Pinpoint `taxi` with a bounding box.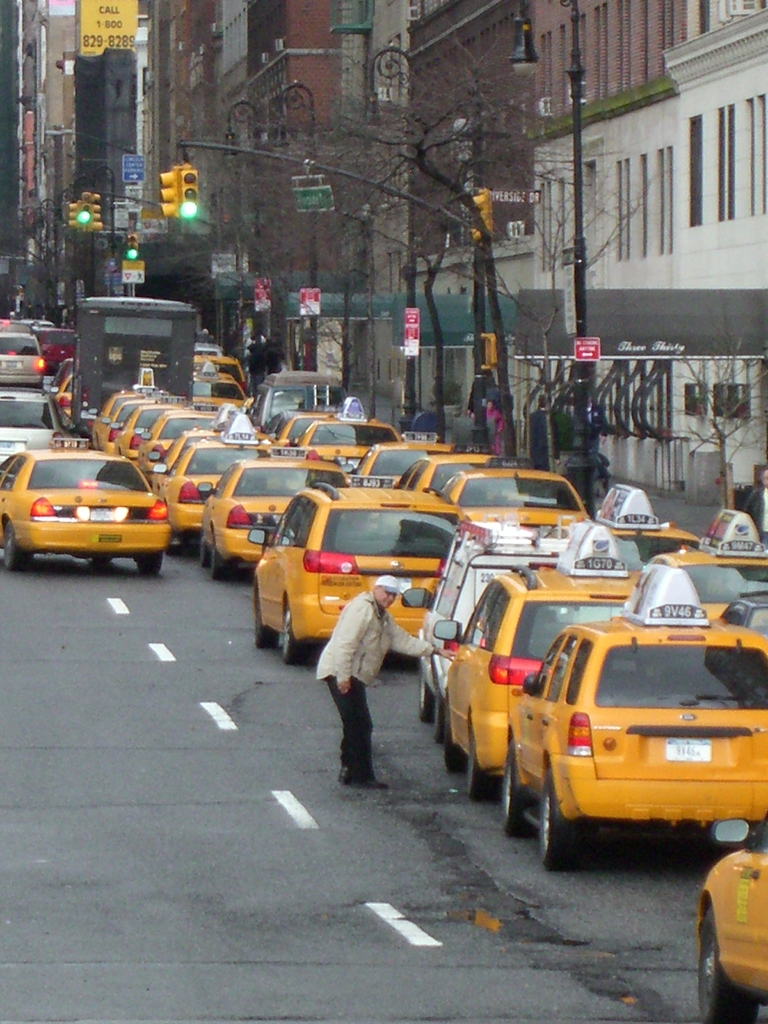
bbox=(184, 363, 248, 412).
